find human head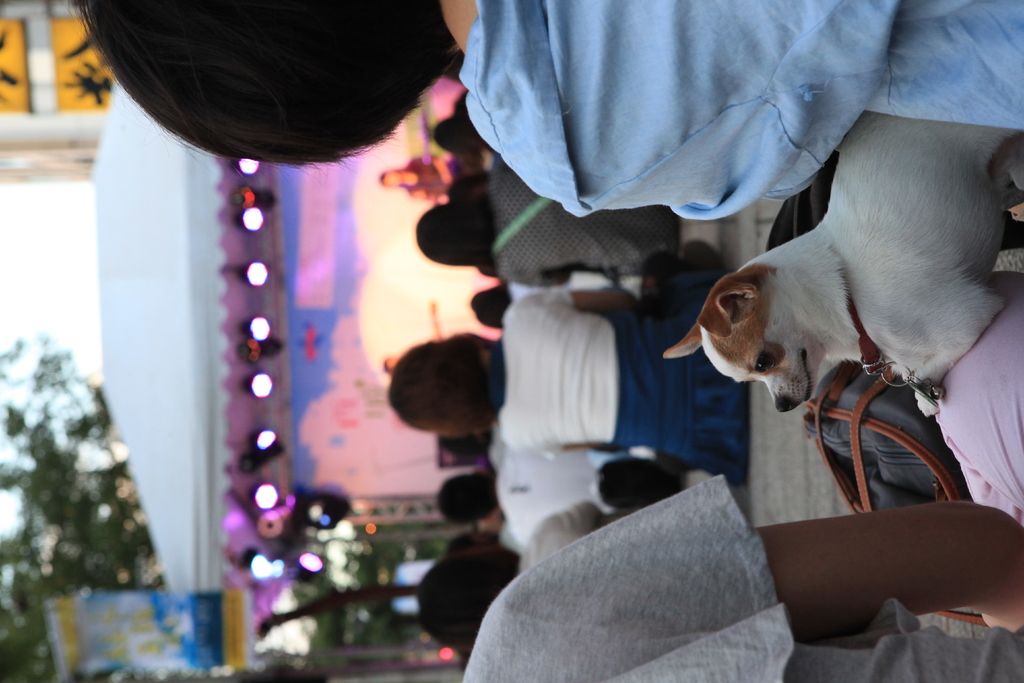
[x1=437, y1=470, x2=500, y2=522]
